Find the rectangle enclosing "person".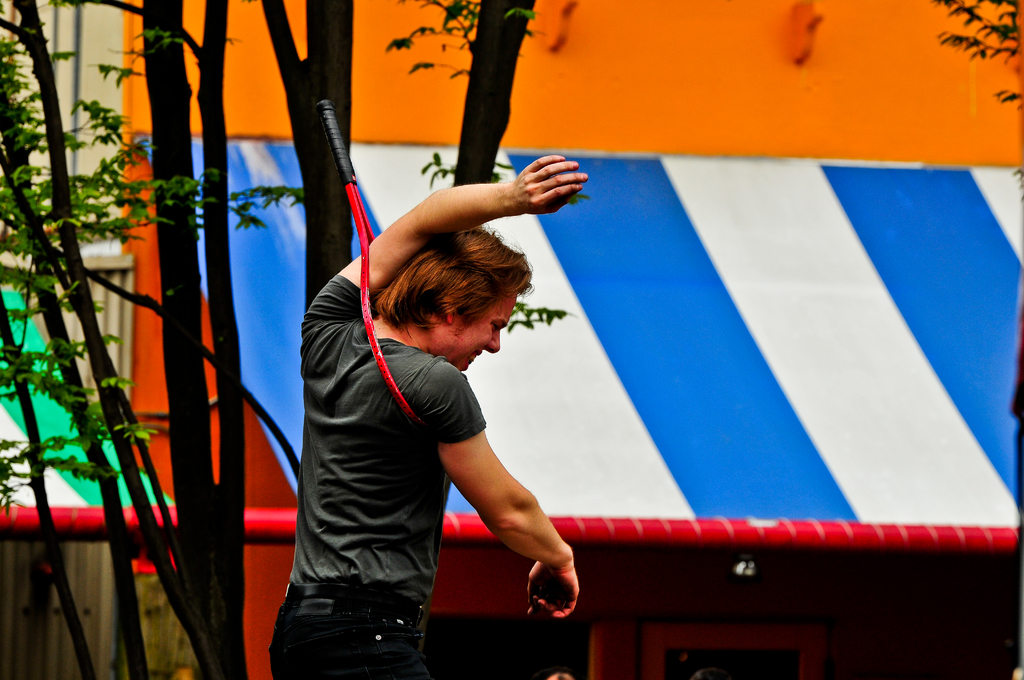
{"x1": 268, "y1": 121, "x2": 589, "y2": 674}.
